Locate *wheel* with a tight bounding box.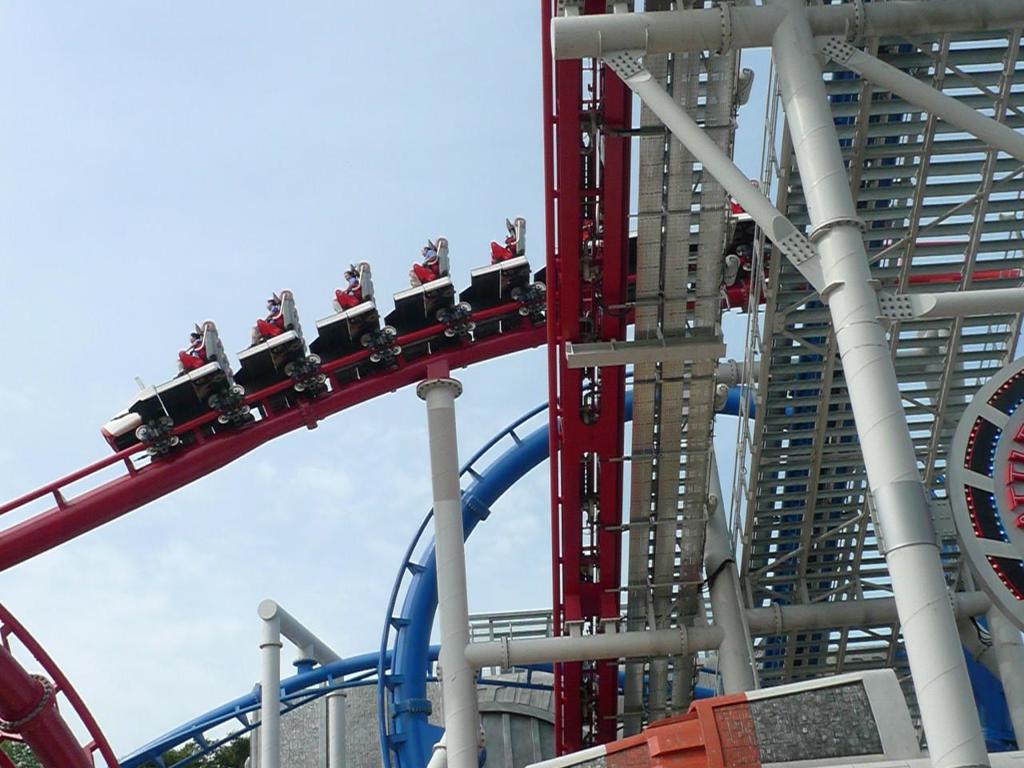
left=208, top=394, right=218, bottom=409.
